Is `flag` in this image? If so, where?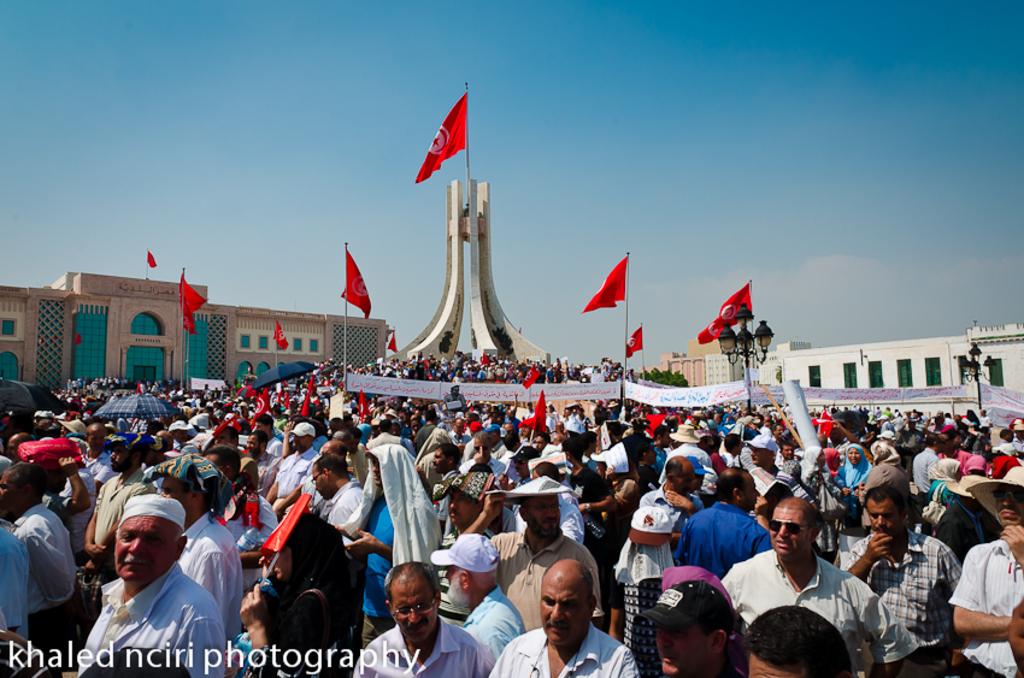
Yes, at rect(520, 358, 547, 393).
